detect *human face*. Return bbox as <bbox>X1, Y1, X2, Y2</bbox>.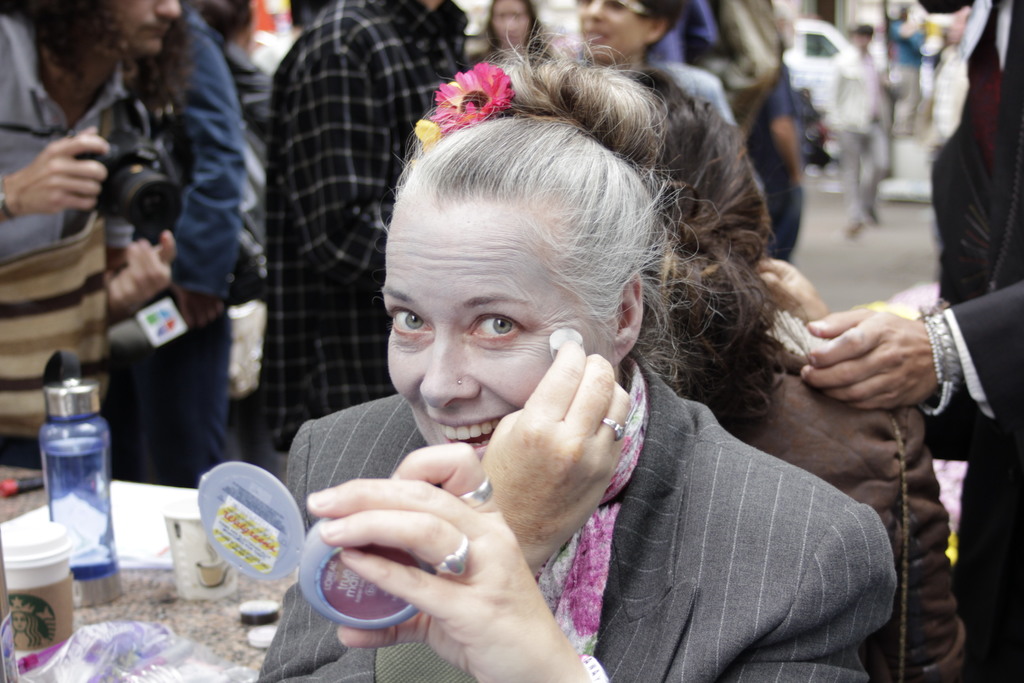
<bbox>587, 0, 651, 56</bbox>.
